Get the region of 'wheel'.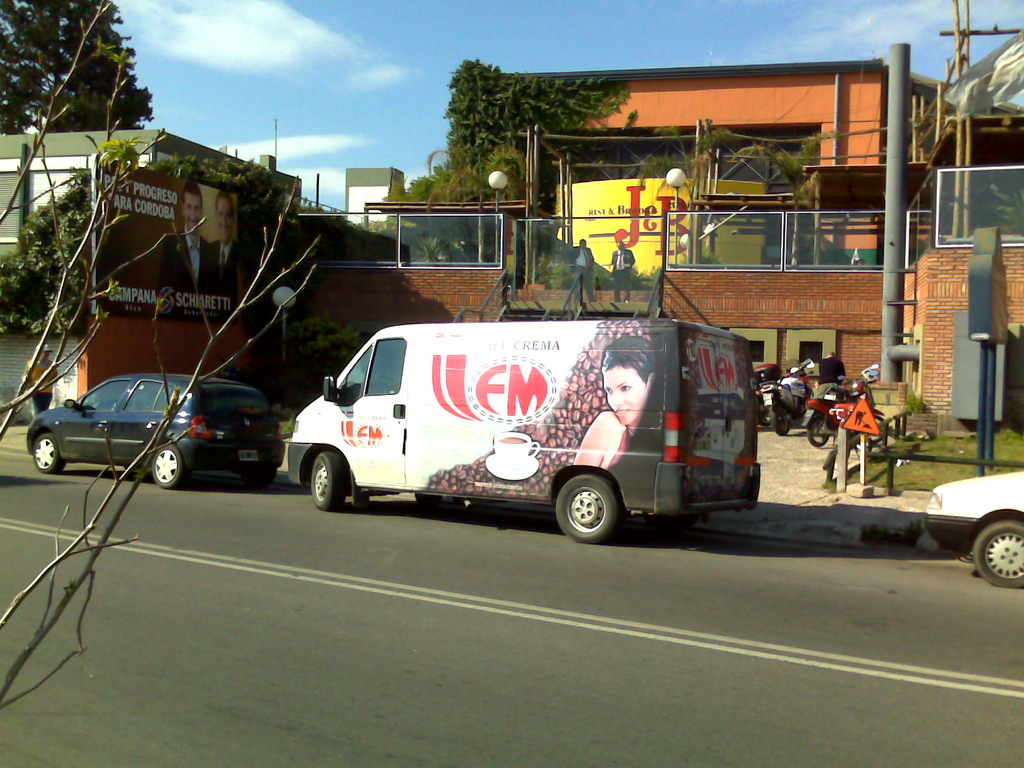
l=664, t=513, r=702, b=533.
